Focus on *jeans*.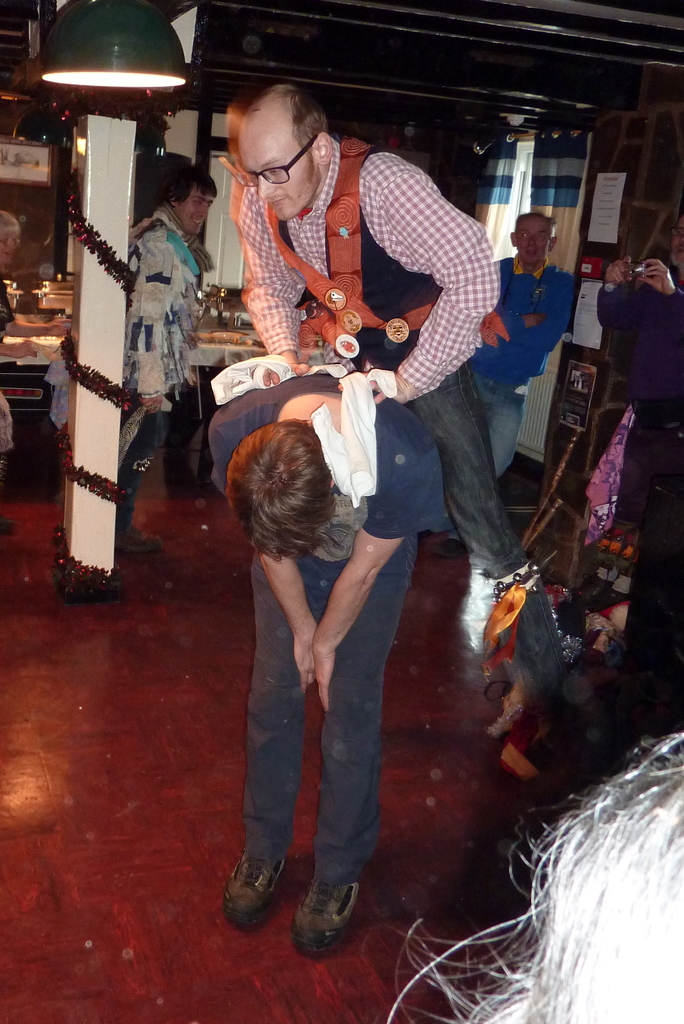
Focused at [left=463, top=362, right=526, bottom=484].
